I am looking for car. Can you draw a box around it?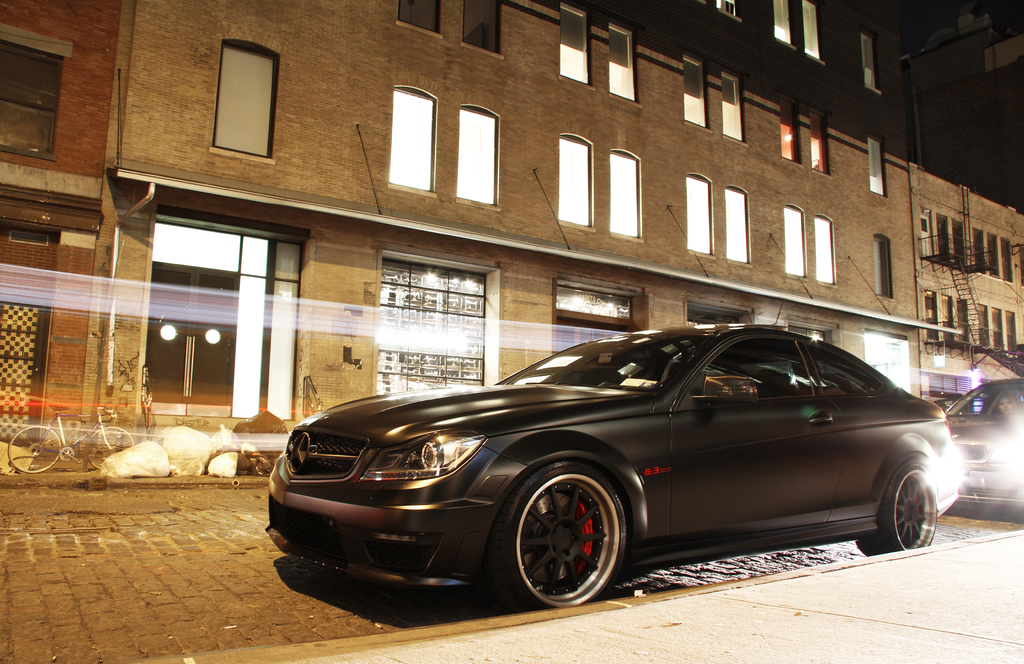
Sure, the bounding box is locate(935, 378, 1023, 509).
